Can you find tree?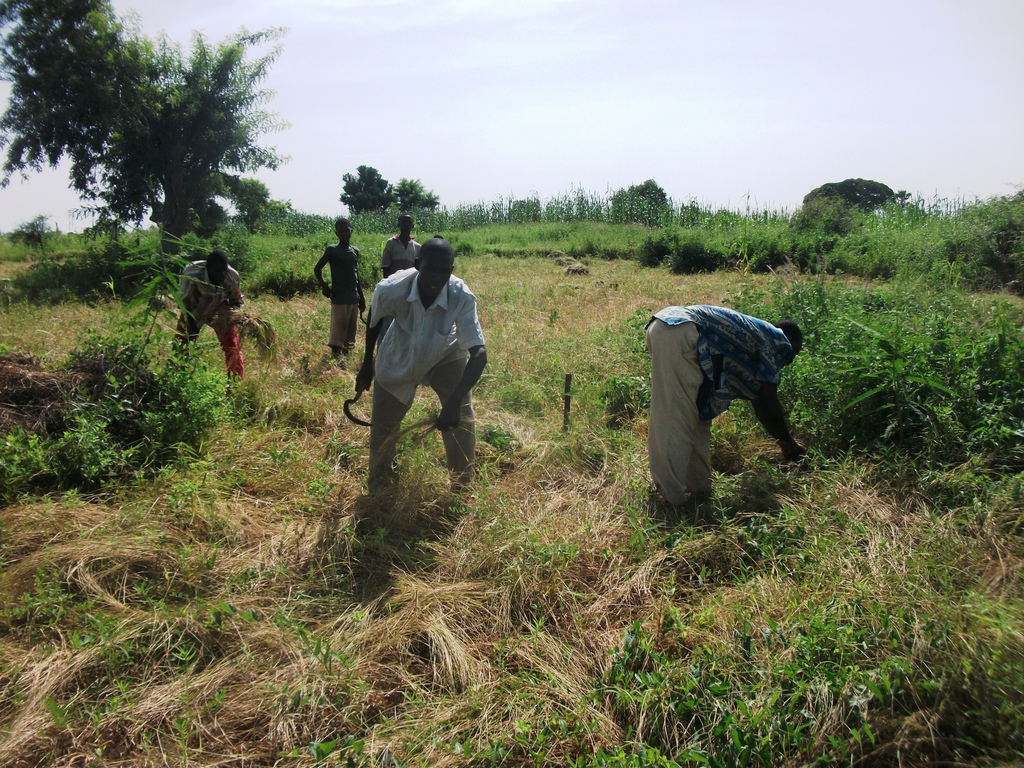
Yes, bounding box: <box>789,197,874,239</box>.
